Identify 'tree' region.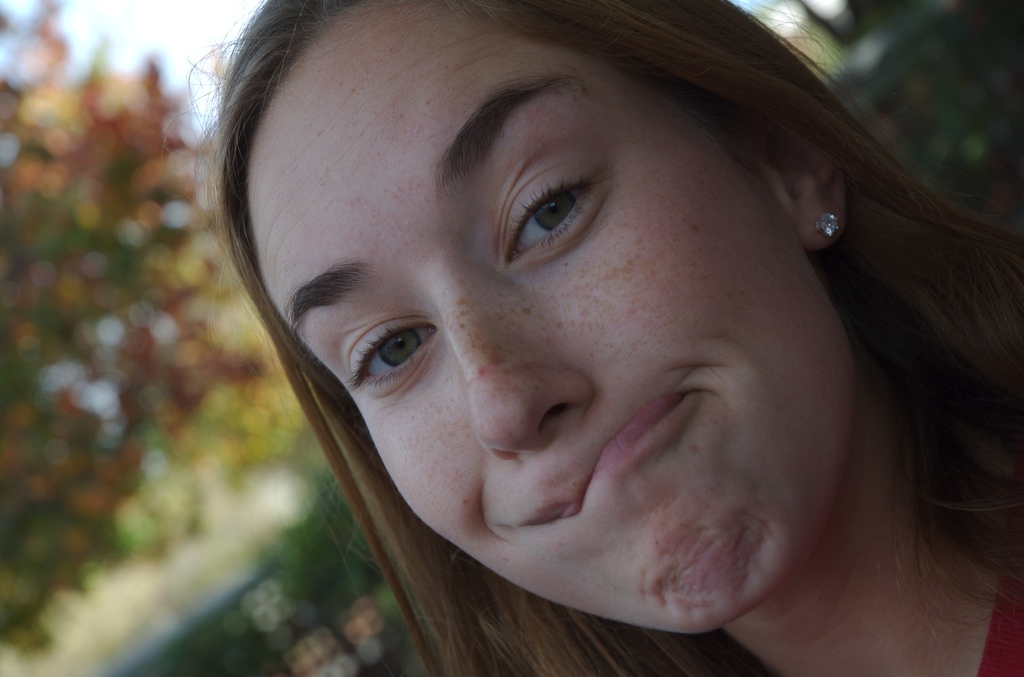
Region: region(0, 1, 291, 674).
